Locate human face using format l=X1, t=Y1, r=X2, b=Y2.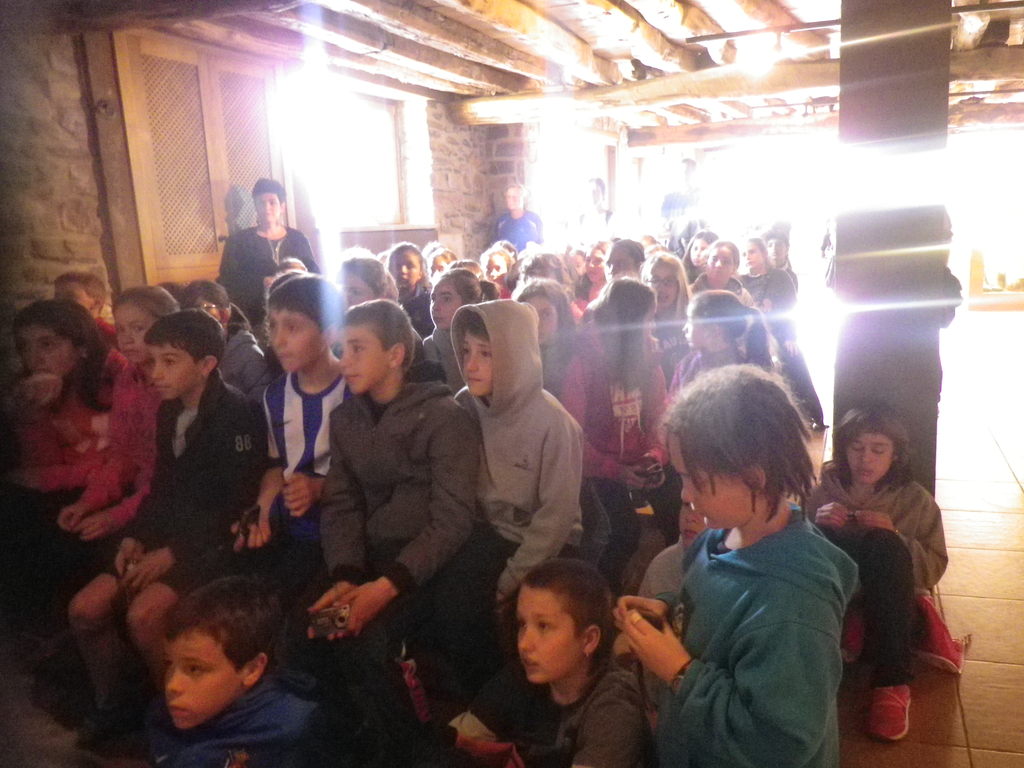
l=340, t=268, r=375, b=307.
